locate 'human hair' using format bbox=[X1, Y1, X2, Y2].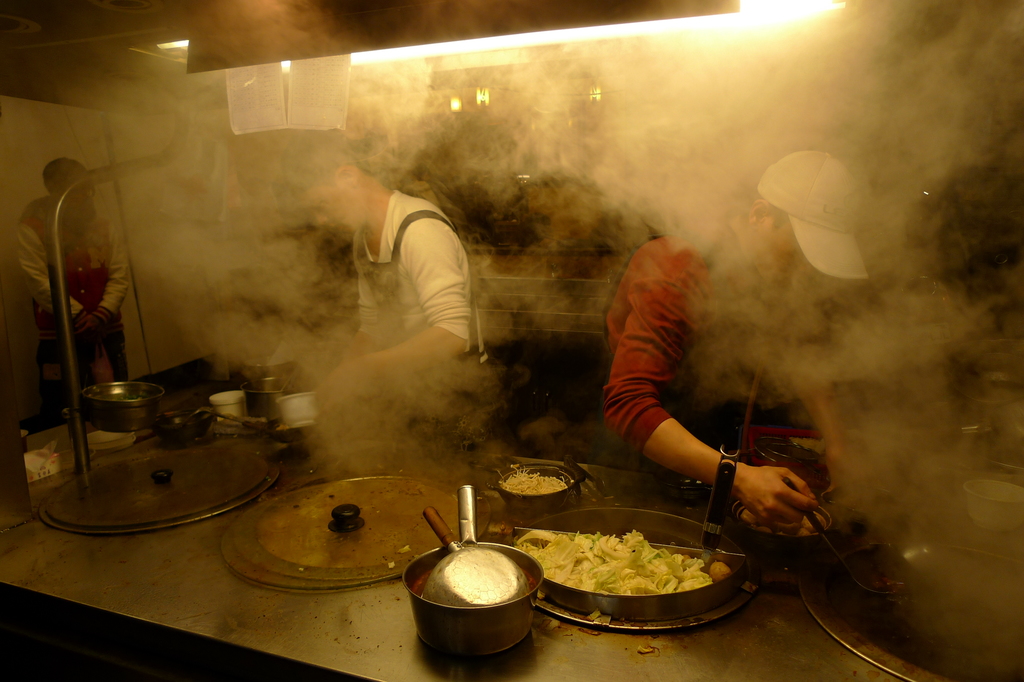
bbox=[42, 159, 87, 196].
